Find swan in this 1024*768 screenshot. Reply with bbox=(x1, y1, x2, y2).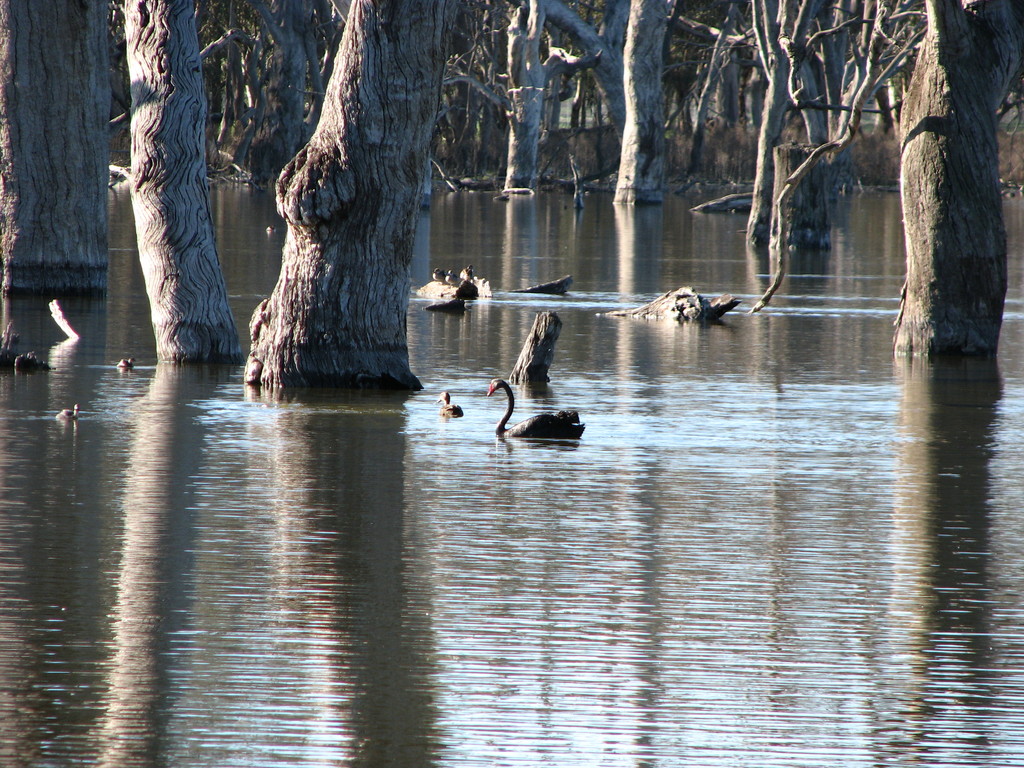
bbox=(460, 265, 475, 284).
